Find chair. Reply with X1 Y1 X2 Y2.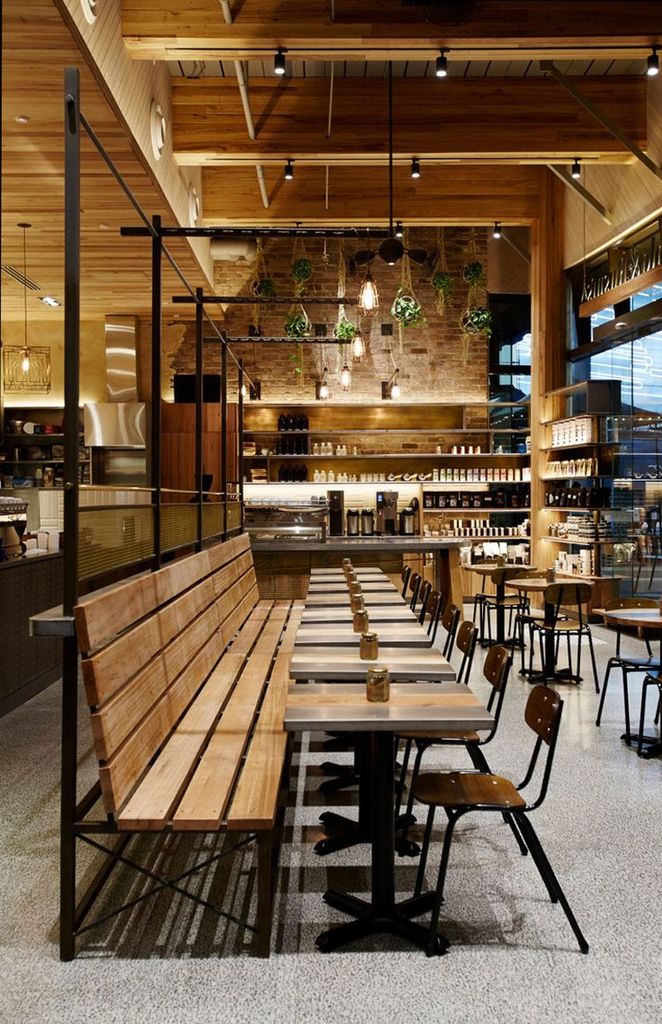
412 580 427 624.
